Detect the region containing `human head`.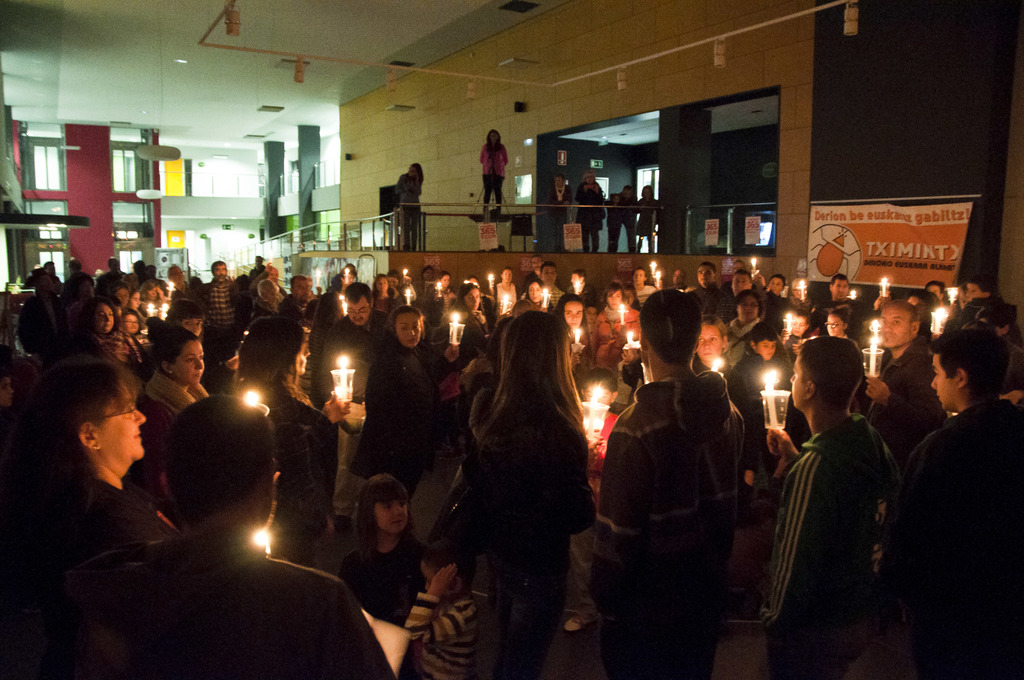
(116,308,141,336).
